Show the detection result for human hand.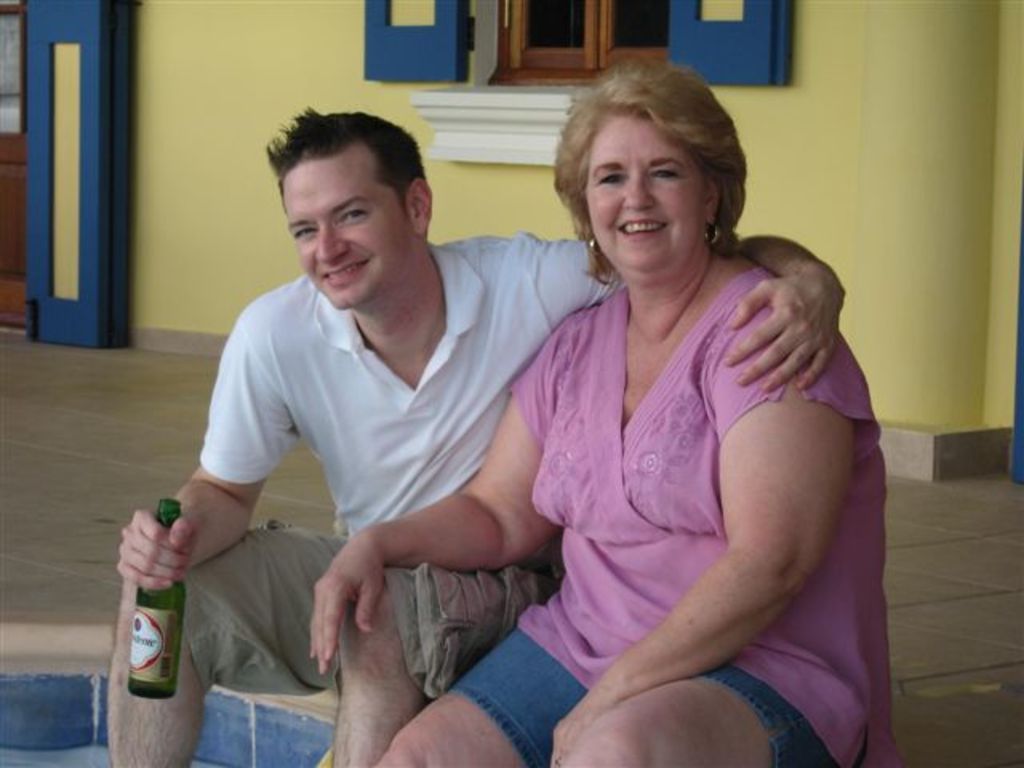
x1=549, y1=694, x2=621, y2=766.
